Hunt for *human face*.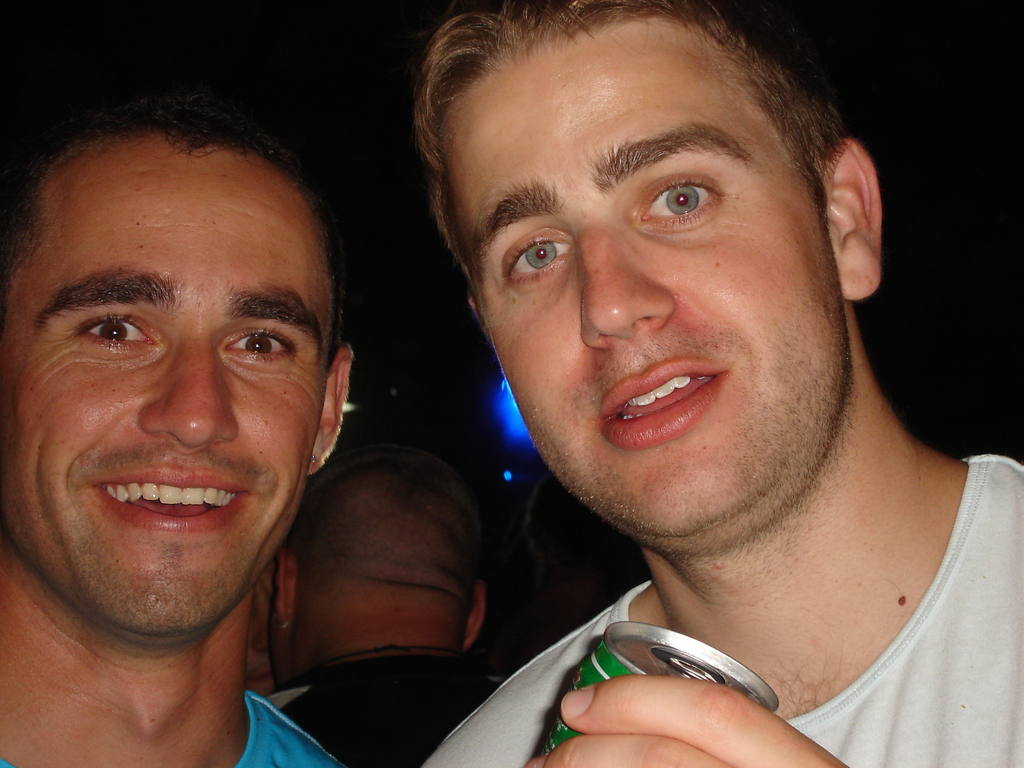
Hunted down at Rect(0, 135, 338, 637).
